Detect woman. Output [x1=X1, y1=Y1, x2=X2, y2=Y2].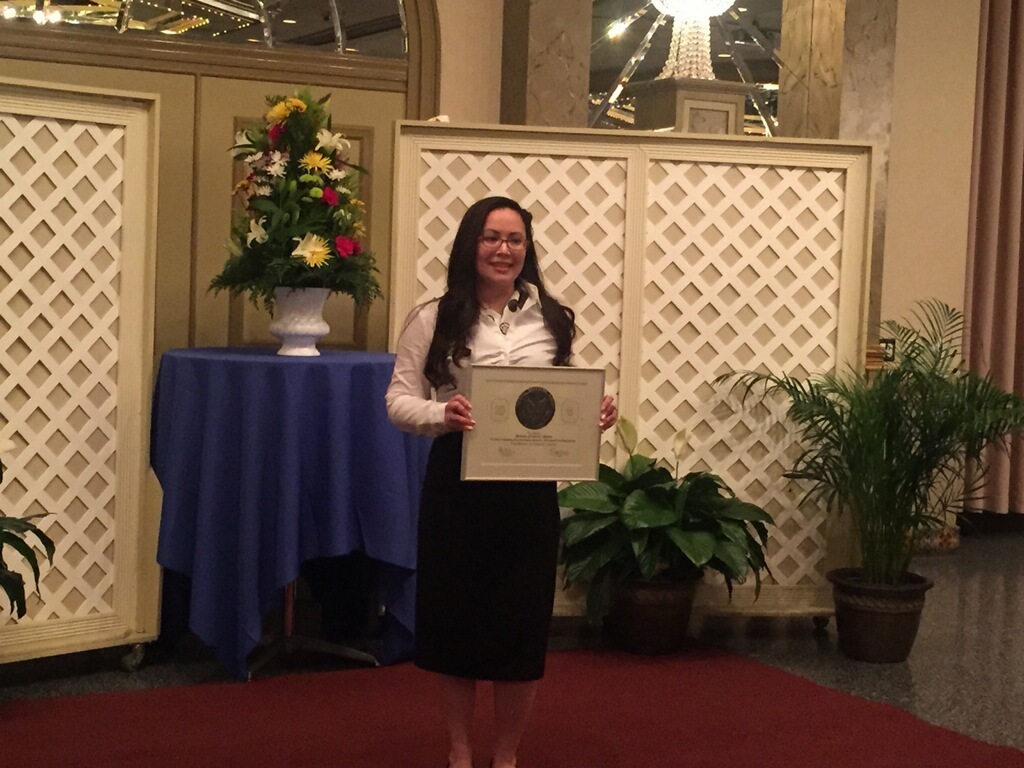
[x1=397, y1=221, x2=587, y2=728].
